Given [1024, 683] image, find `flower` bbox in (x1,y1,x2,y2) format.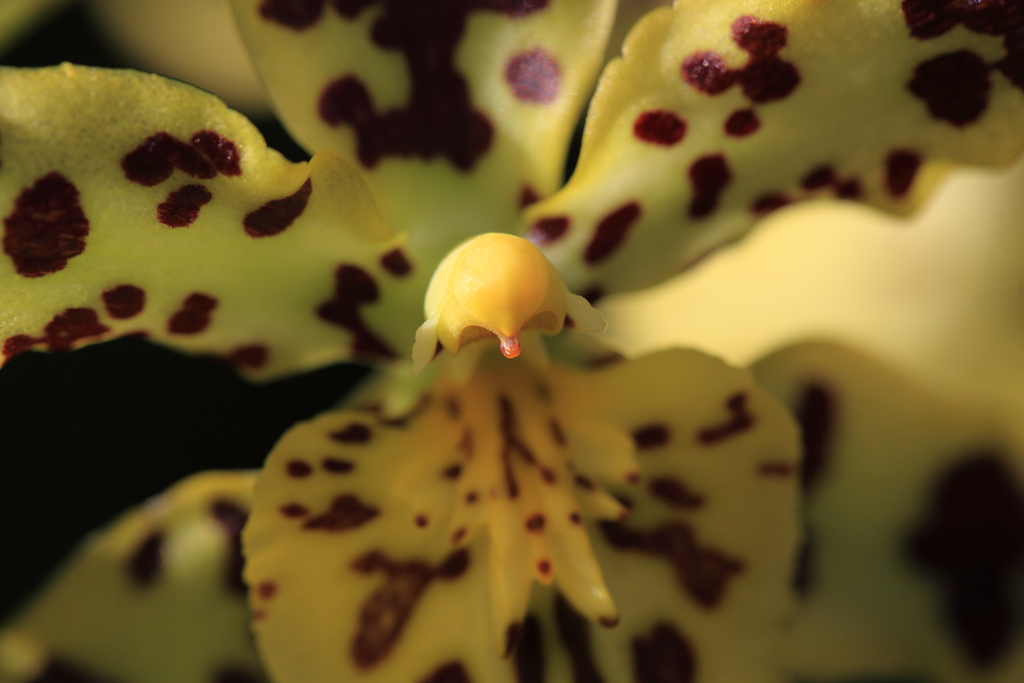
(12,0,892,654).
